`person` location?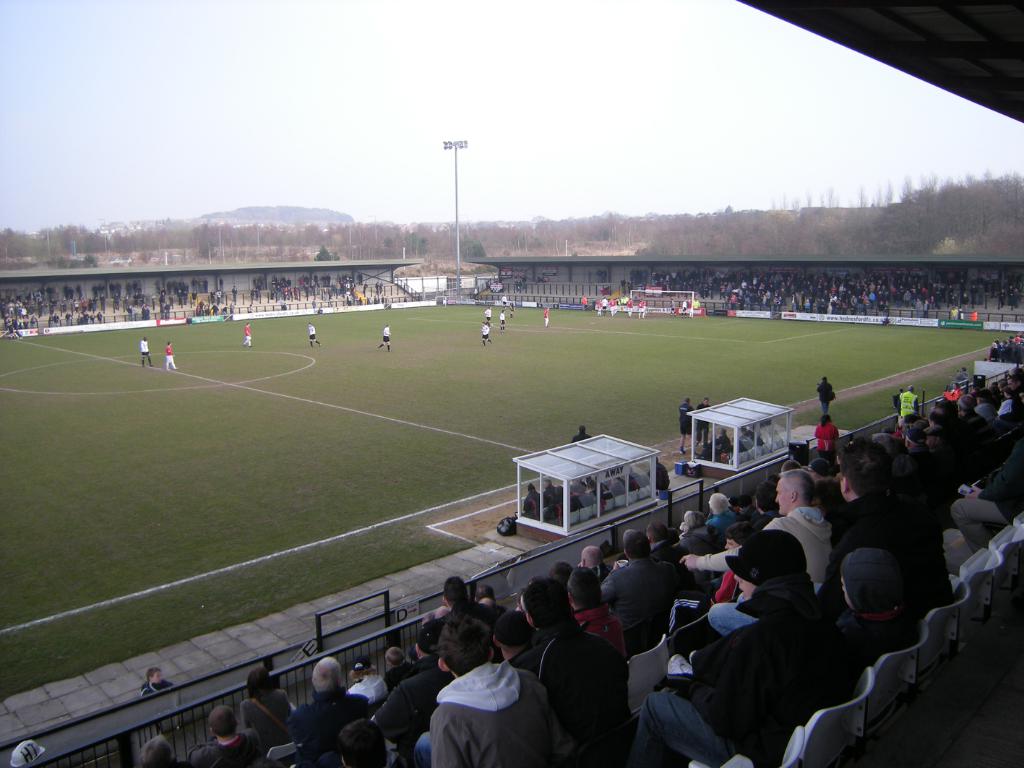
pyautogui.locateOnScreen(481, 308, 491, 320)
